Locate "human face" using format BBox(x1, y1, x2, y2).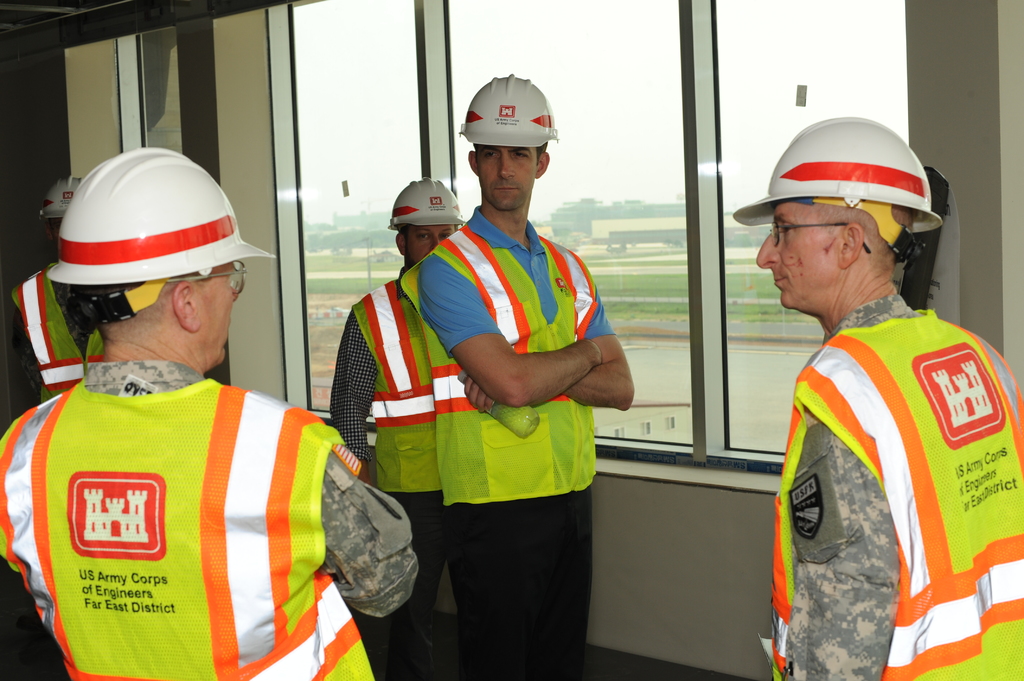
BBox(404, 227, 456, 259).
